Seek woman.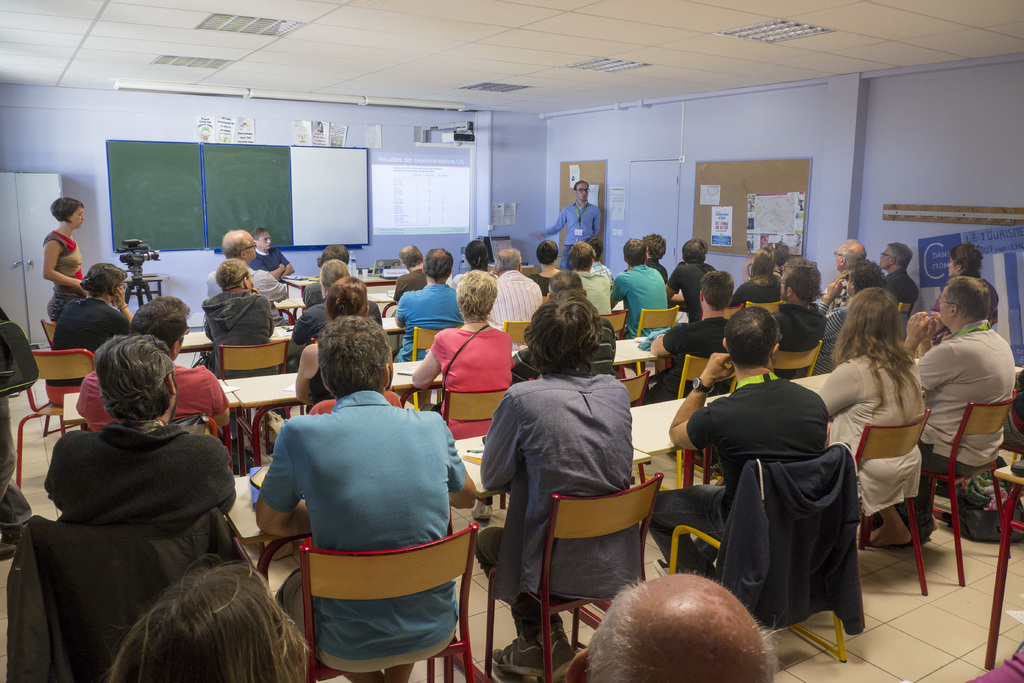
x1=108, y1=547, x2=317, y2=682.
